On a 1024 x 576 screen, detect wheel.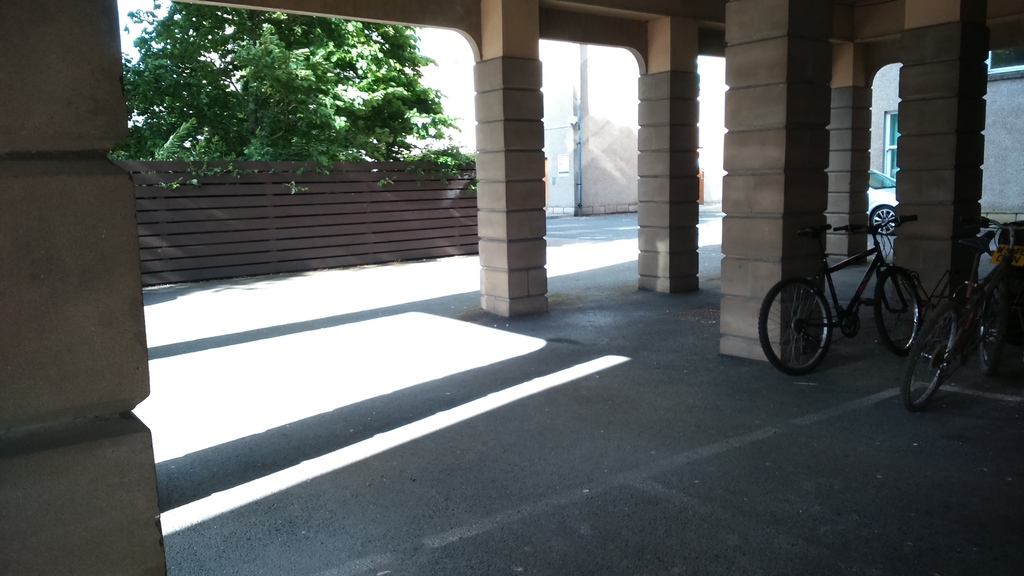
{"left": 903, "top": 306, "right": 955, "bottom": 409}.
